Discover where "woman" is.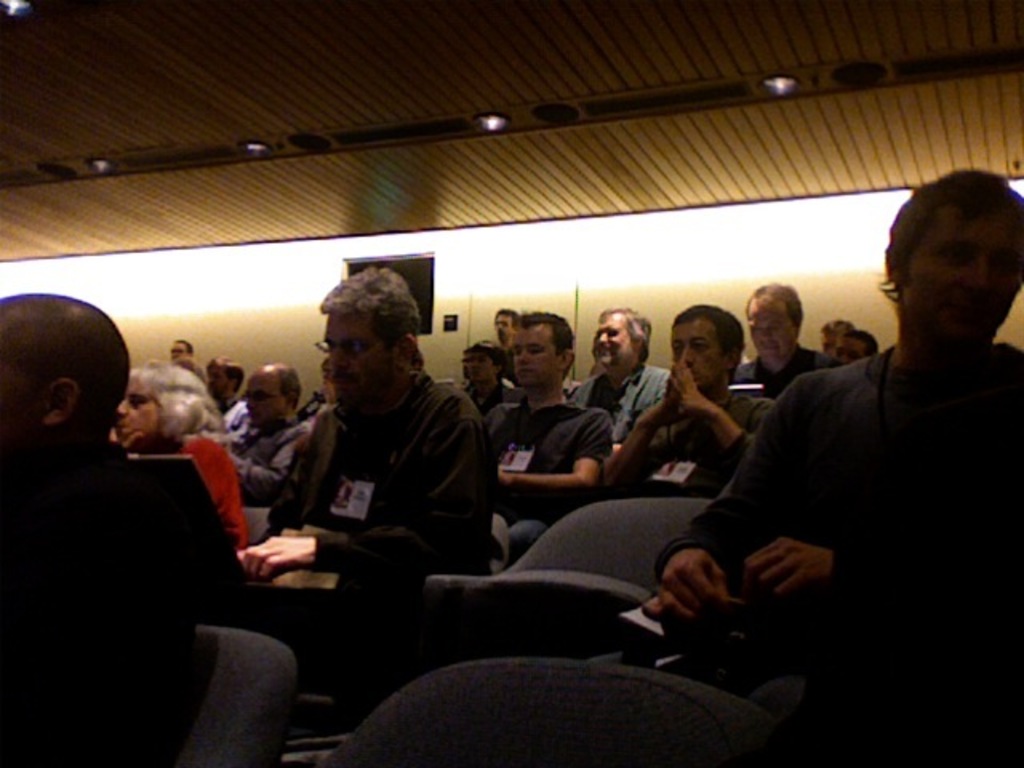
Discovered at bbox=[112, 365, 253, 549].
